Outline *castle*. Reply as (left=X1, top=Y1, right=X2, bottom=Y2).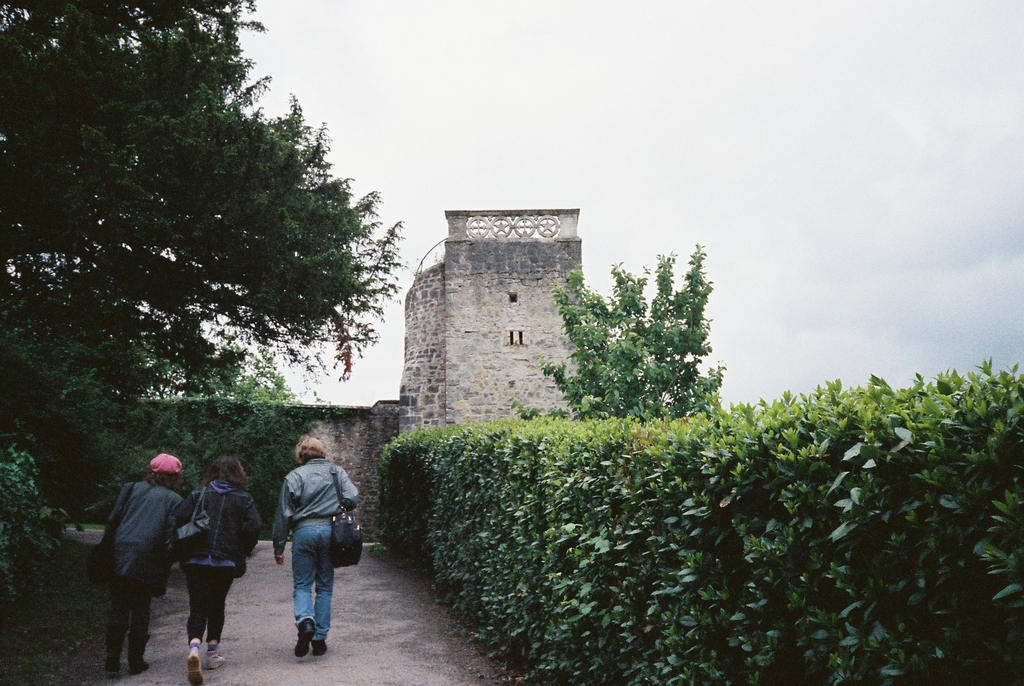
(left=0, top=211, right=582, bottom=685).
